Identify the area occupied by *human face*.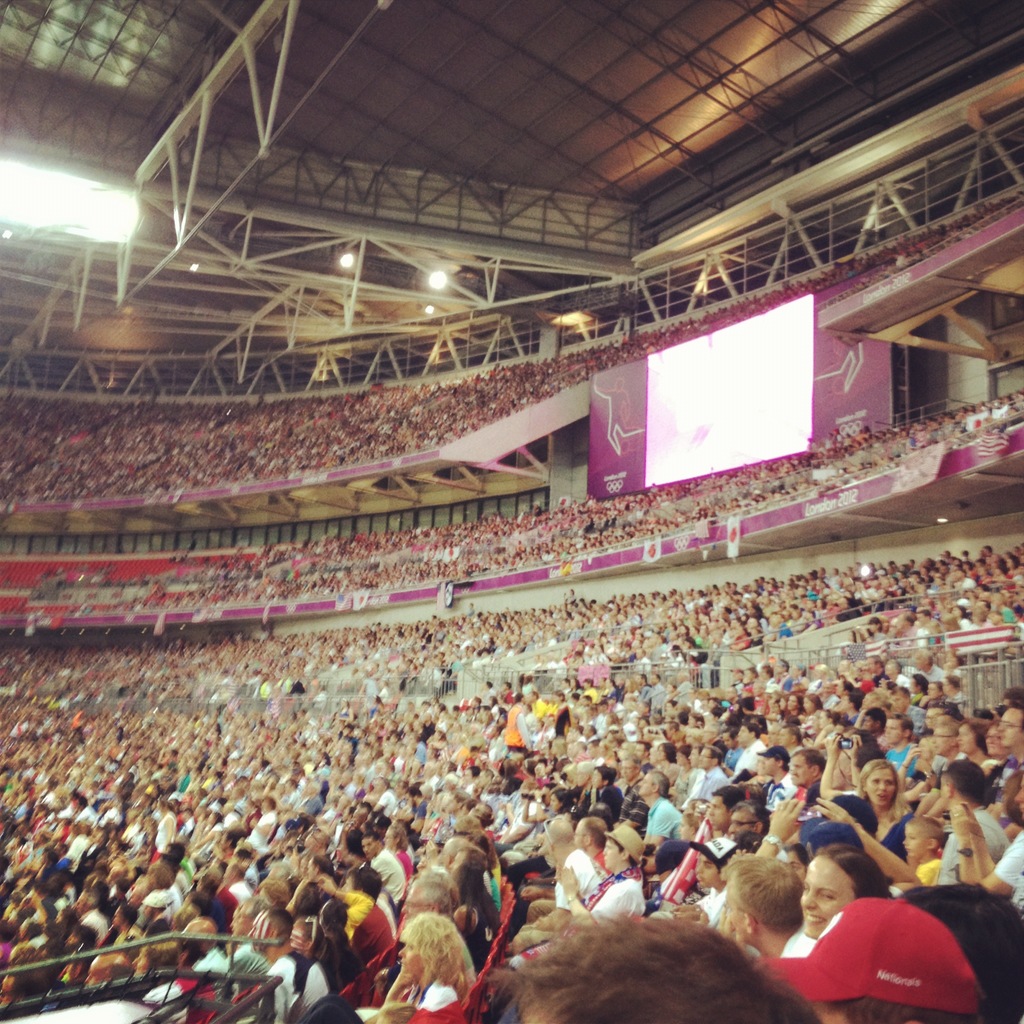
Area: (left=868, top=774, right=896, bottom=804).
